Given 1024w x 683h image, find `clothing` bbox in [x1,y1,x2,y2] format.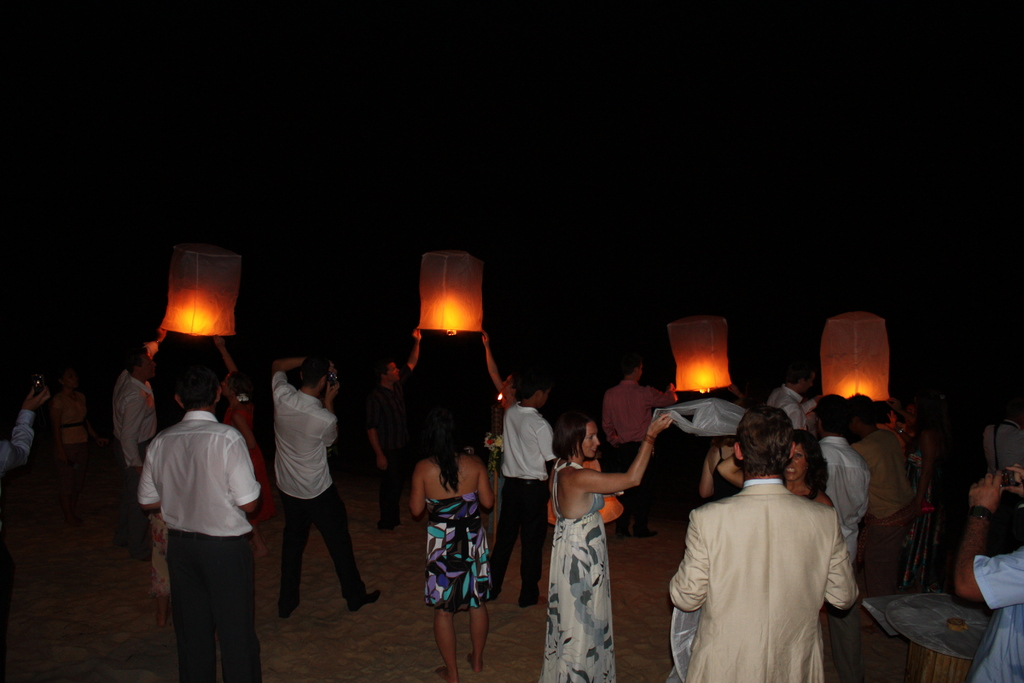
[370,365,419,525].
